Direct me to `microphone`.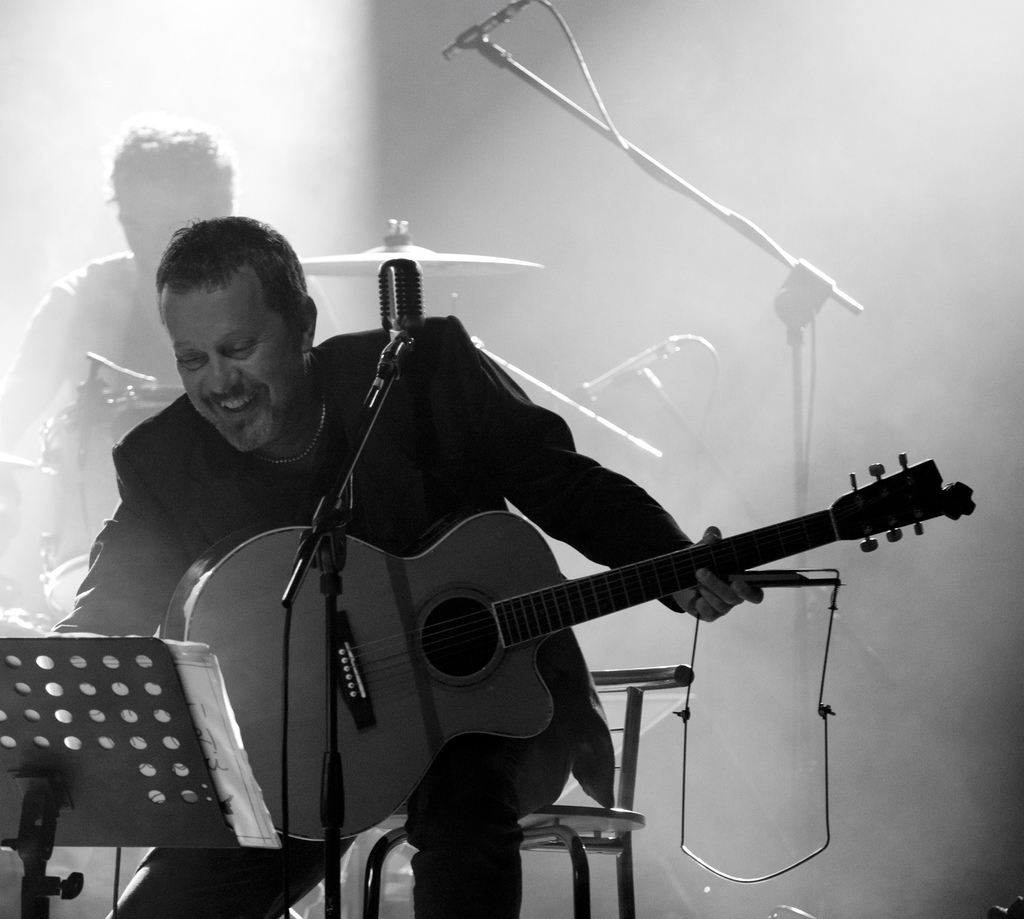
Direction: x1=338 y1=244 x2=428 y2=422.
